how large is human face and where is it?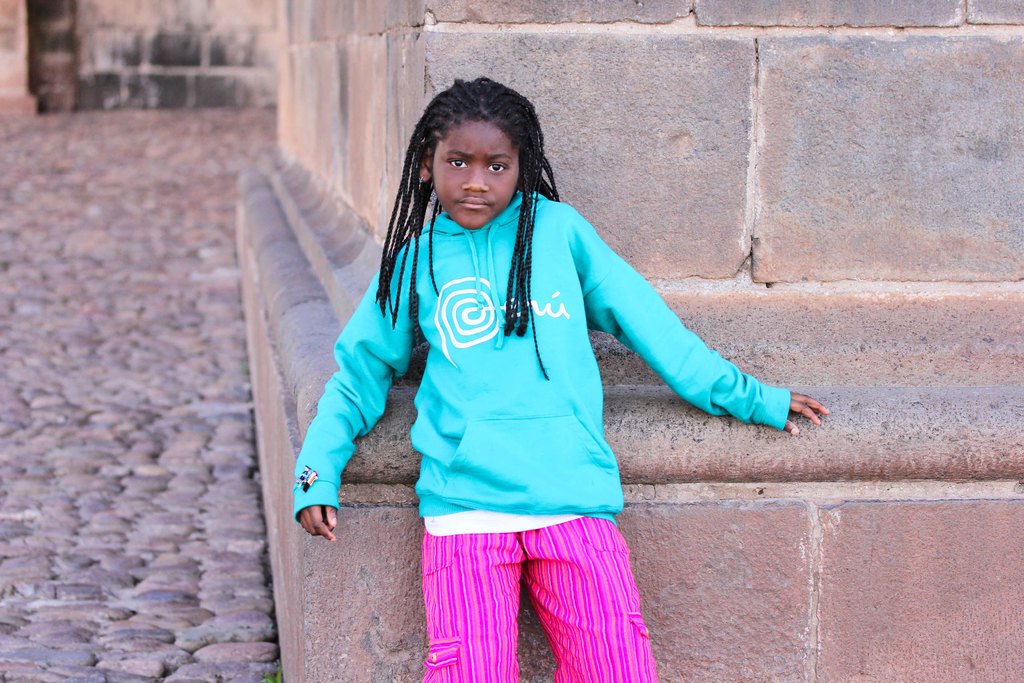
Bounding box: BBox(429, 112, 524, 226).
